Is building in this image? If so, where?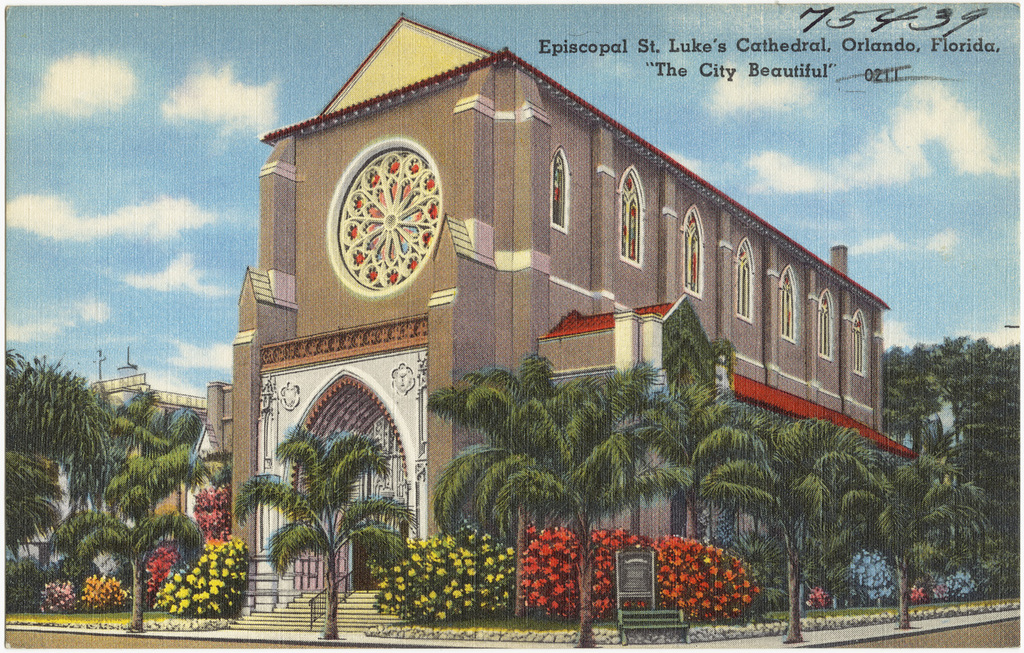
Yes, at bbox=(230, 16, 920, 626).
